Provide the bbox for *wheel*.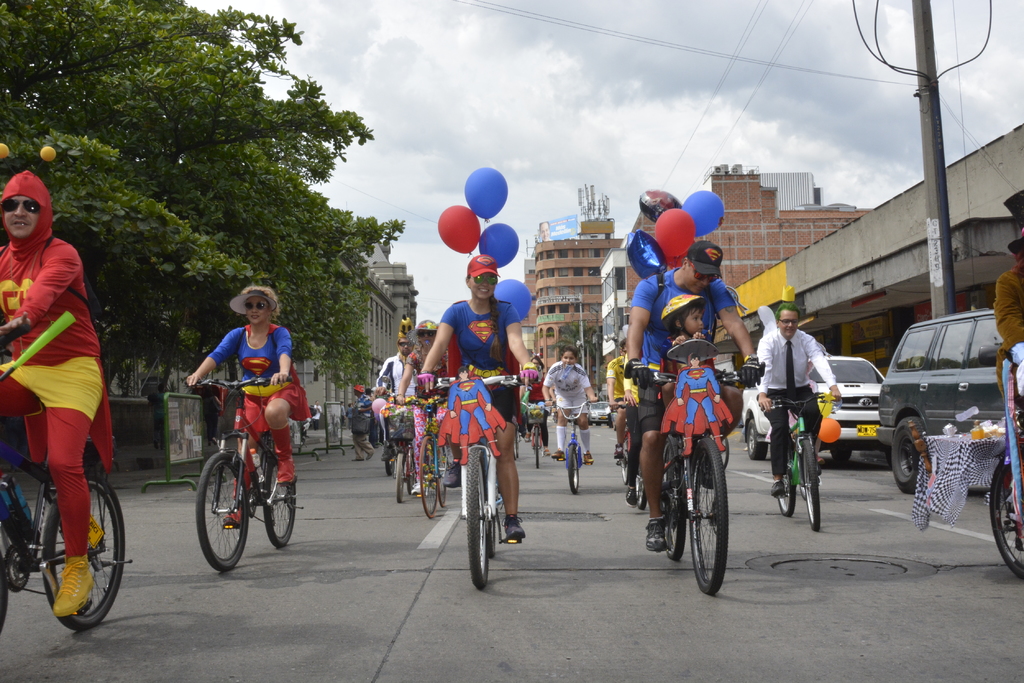
{"x1": 566, "y1": 440, "x2": 580, "y2": 493}.
